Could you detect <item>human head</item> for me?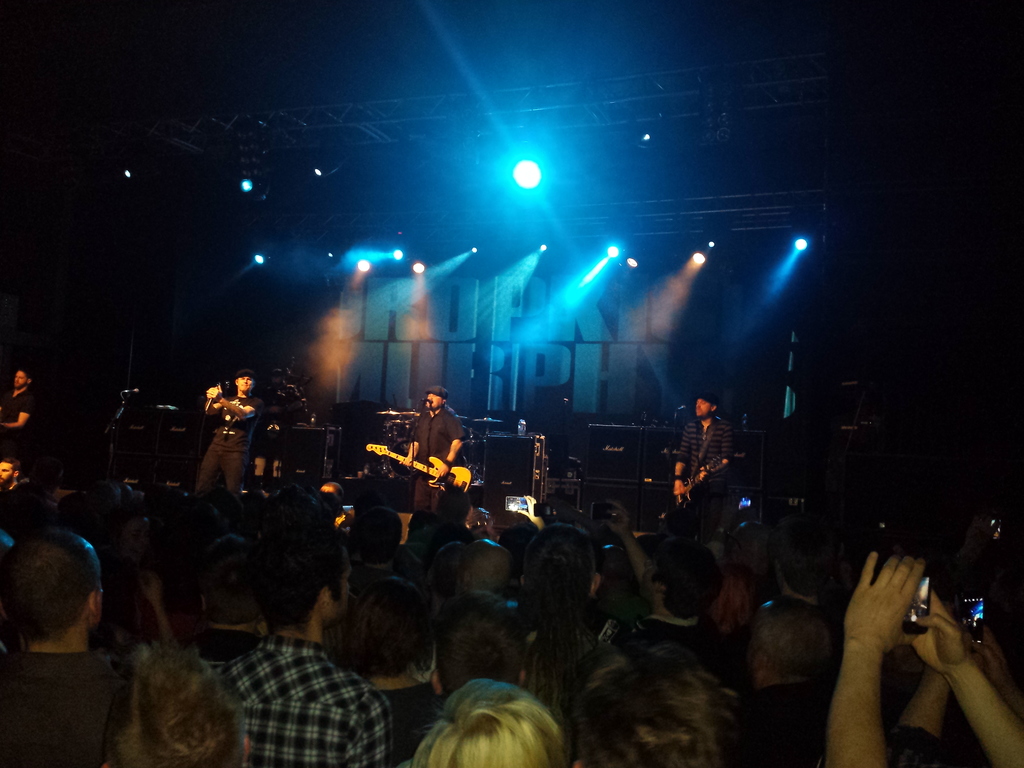
Detection result: x1=413, y1=679, x2=564, y2=767.
